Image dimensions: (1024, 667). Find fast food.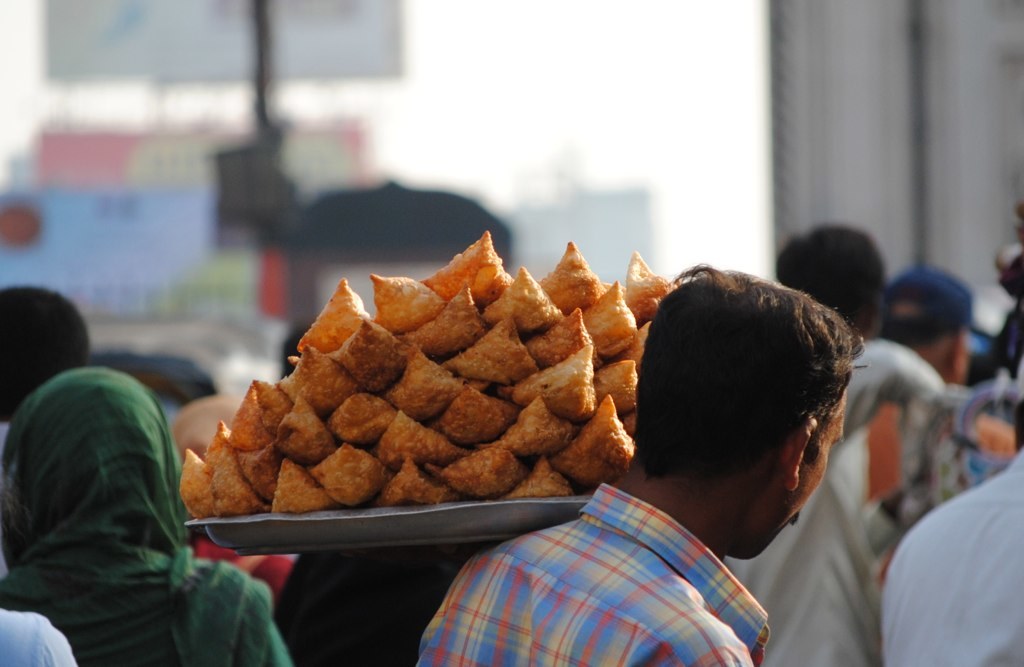
pyautogui.locateOnScreen(176, 224, 704, 569).
